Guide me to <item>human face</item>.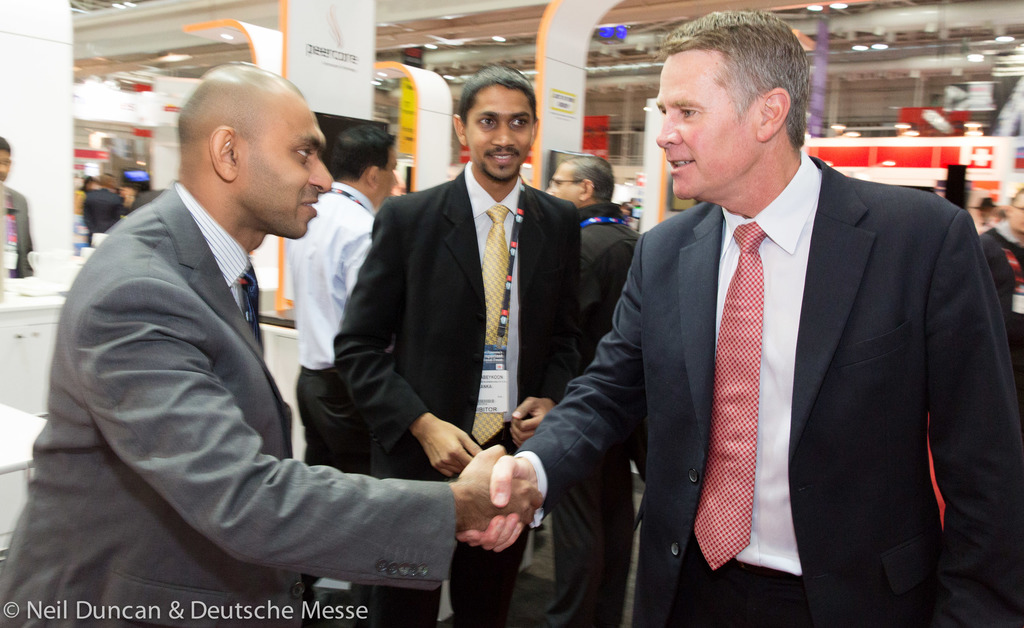
Guidance: 466, 83, 528, 188.
